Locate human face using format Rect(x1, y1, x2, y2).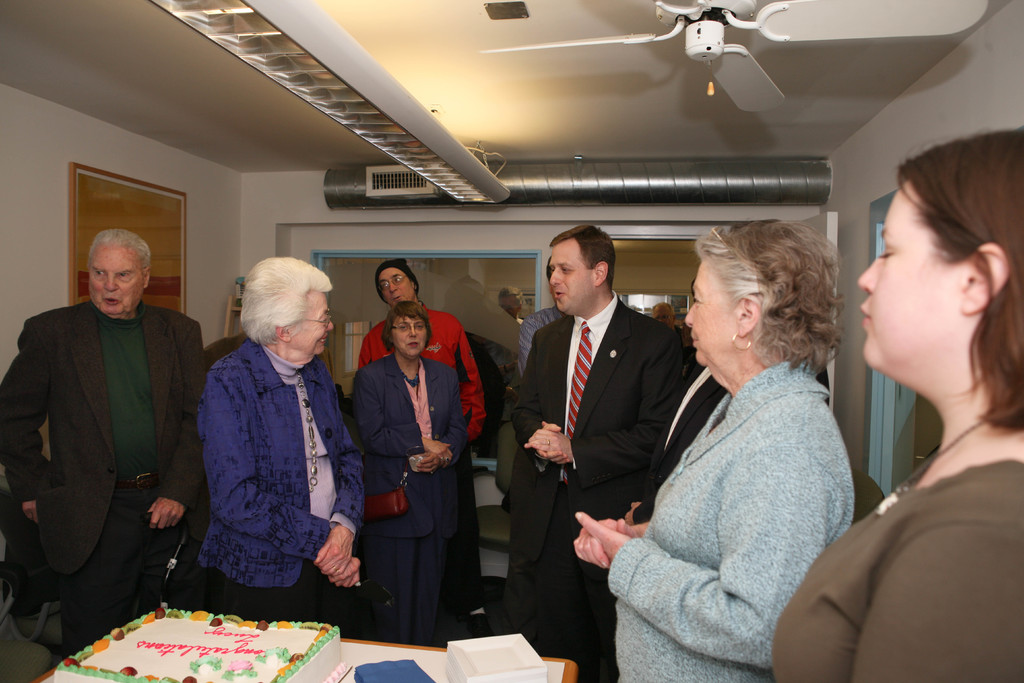
Rect(86, 250, 140, 320).
